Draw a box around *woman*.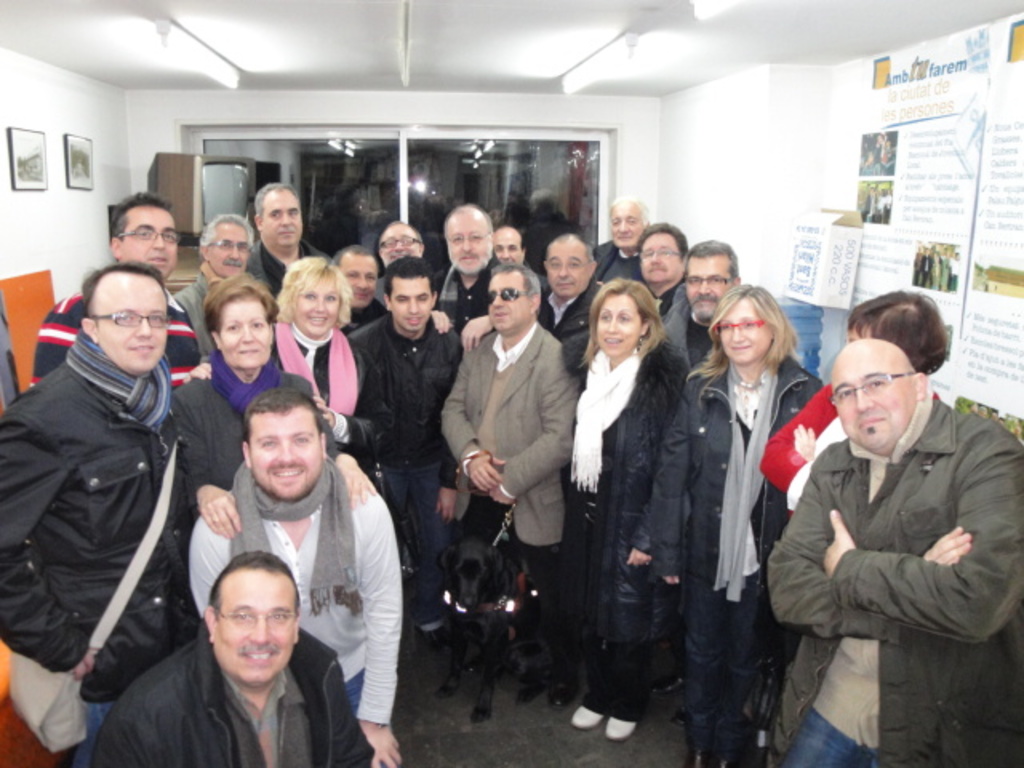
select_region(758, 290, 949, 499).
